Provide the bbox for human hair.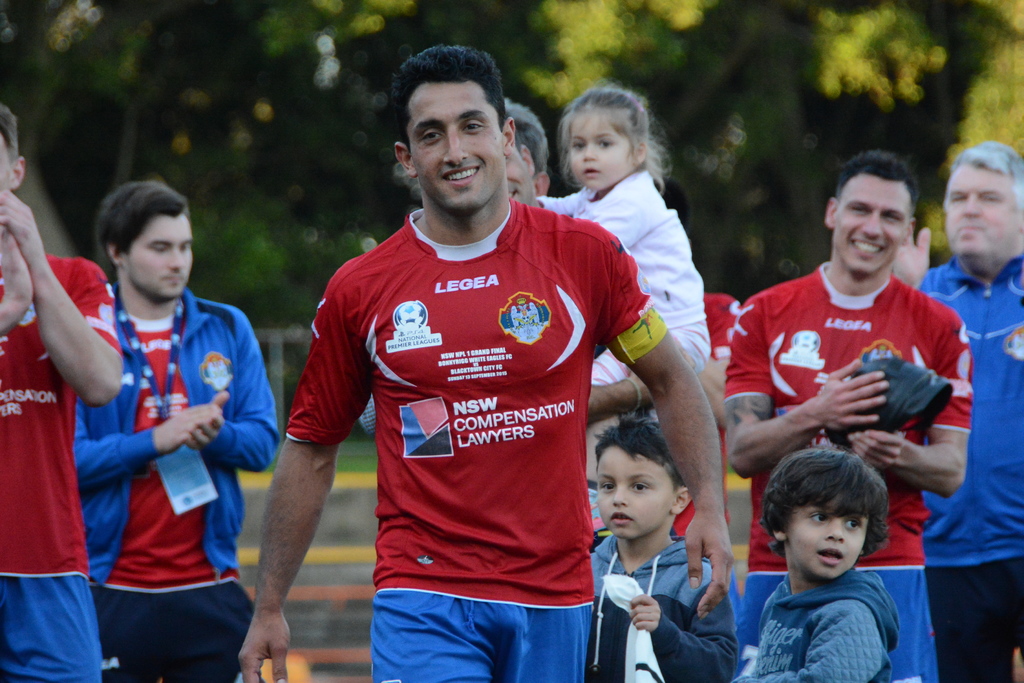
pyautogui.locateOnScreen(833, 152, 913, 213).
